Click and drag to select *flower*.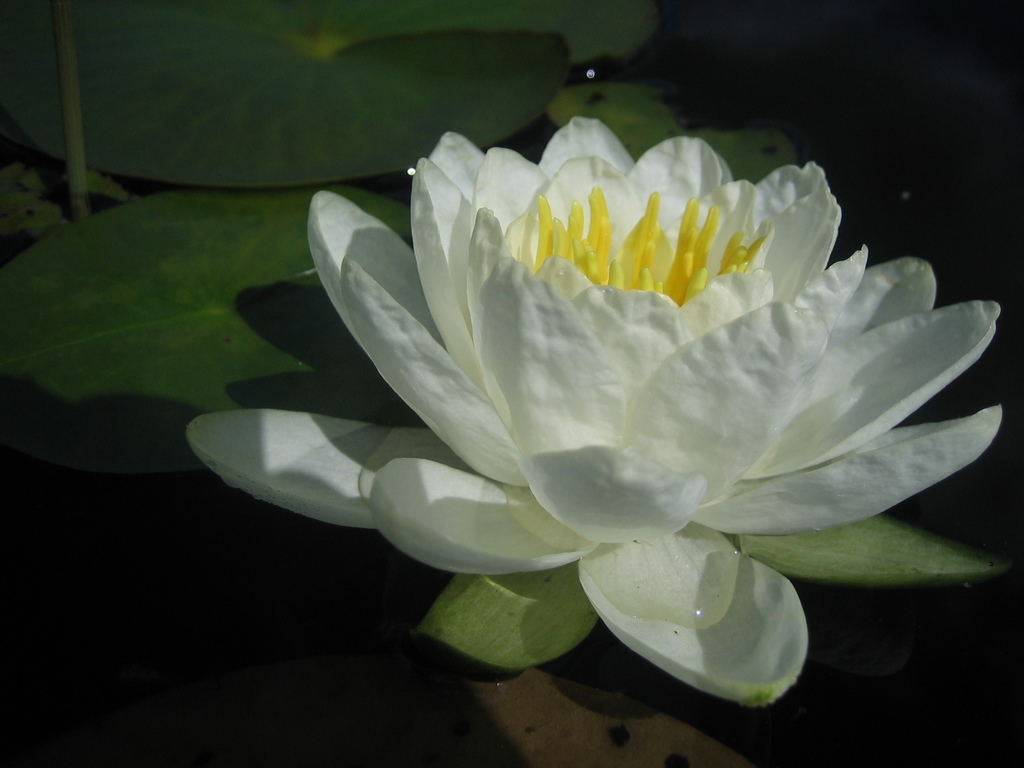
Selection: region(234, 89, 988, 689).
